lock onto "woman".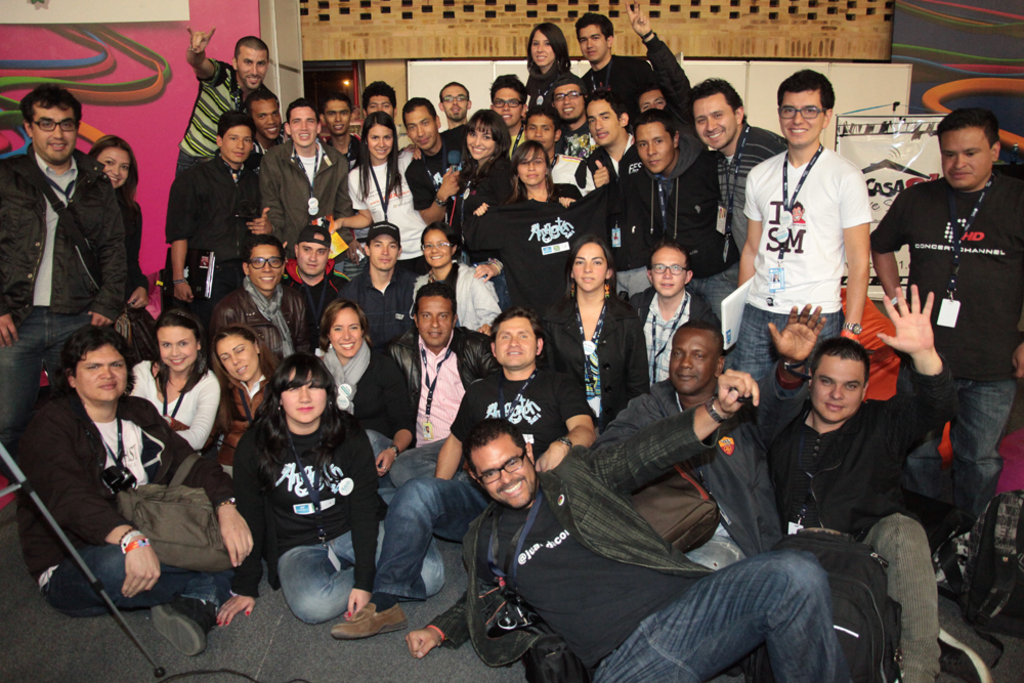
Locked: BBox(124, 304, 221, 446).
